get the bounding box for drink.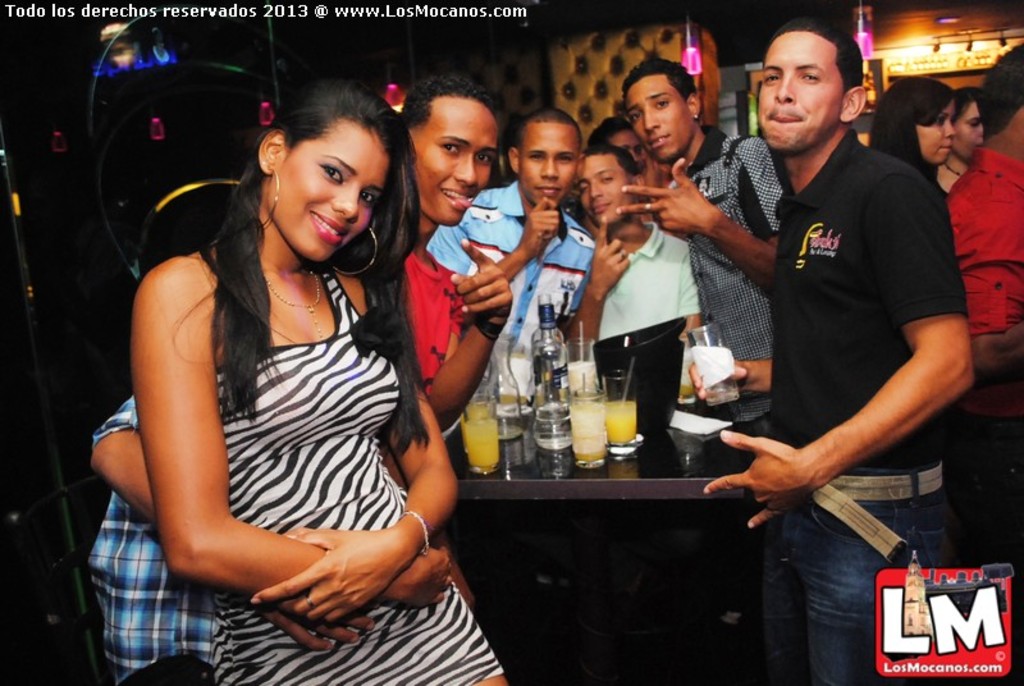
box=[502, 353, 536, 412].
